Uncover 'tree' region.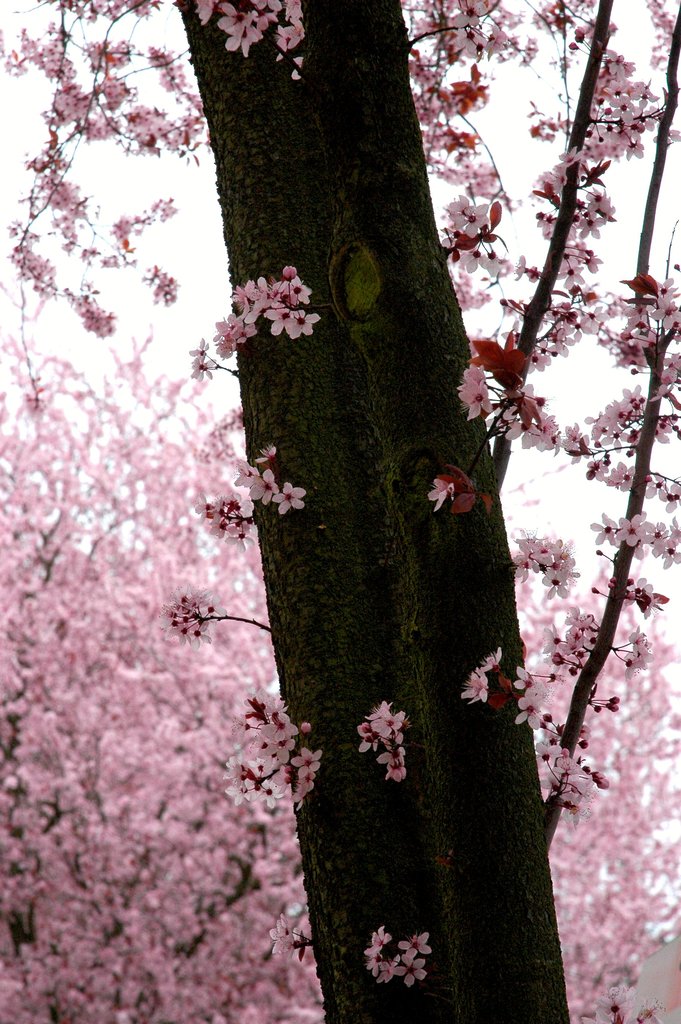
Uncovered: detection(172, 0, 575, 1023).
